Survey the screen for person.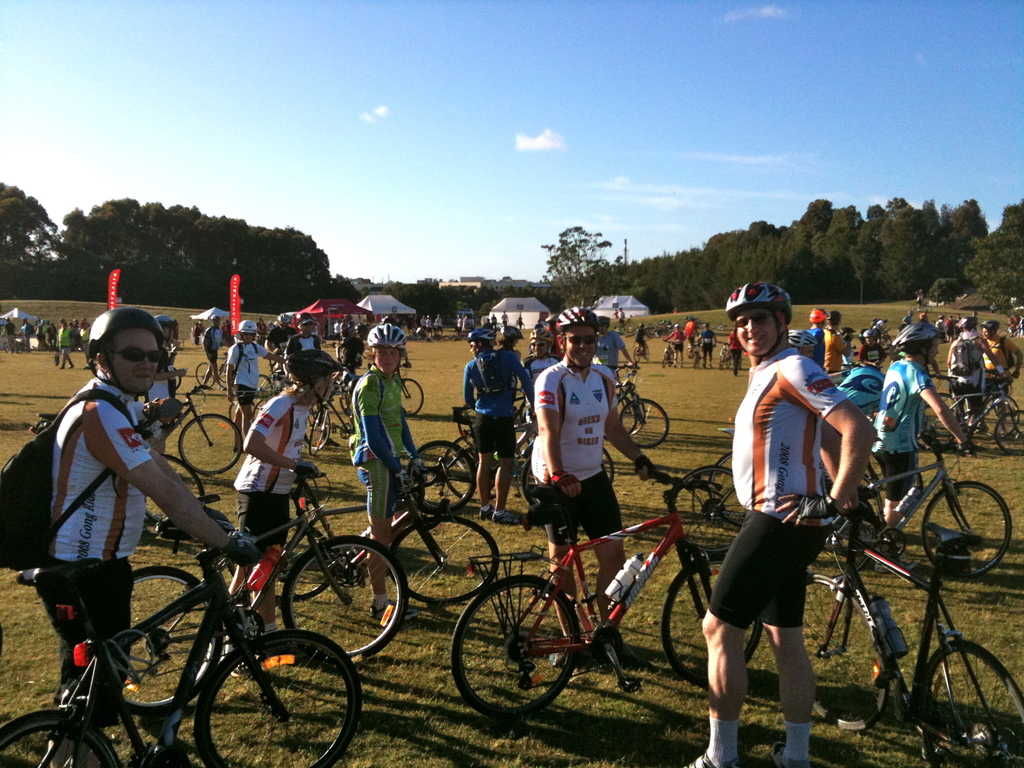
Survey found: box(49, 323, 77, 371).
